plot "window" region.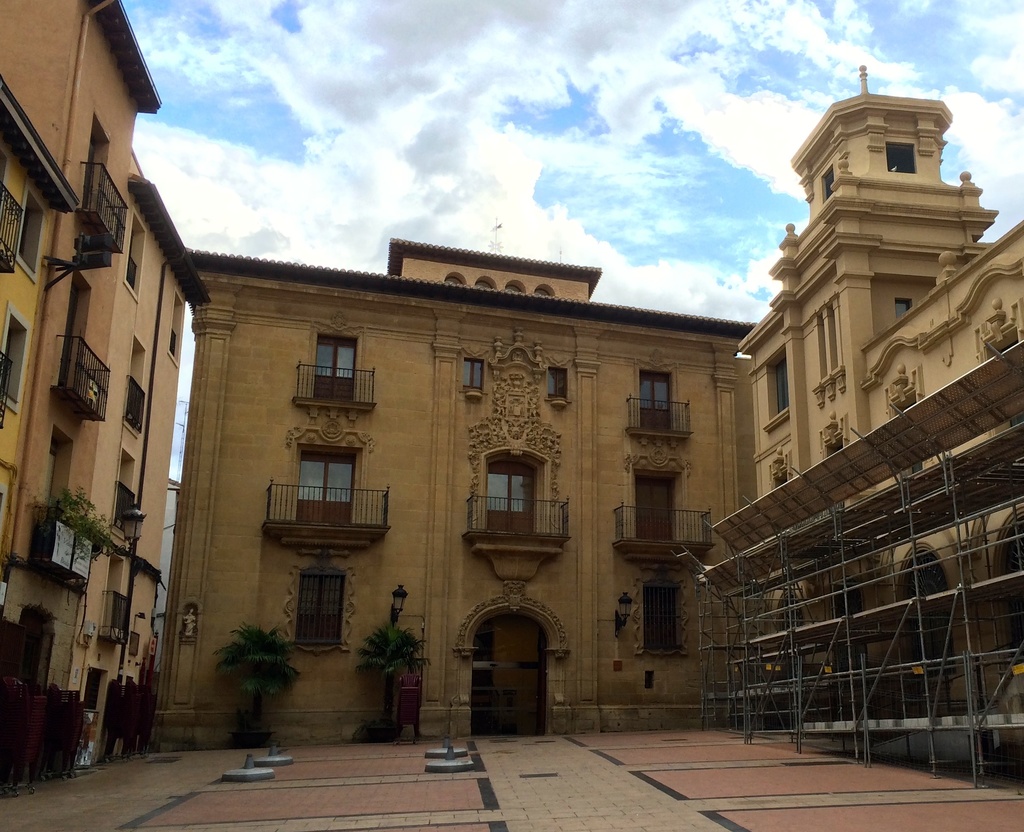
Plotted at crop(486, 463, 534, 543).
